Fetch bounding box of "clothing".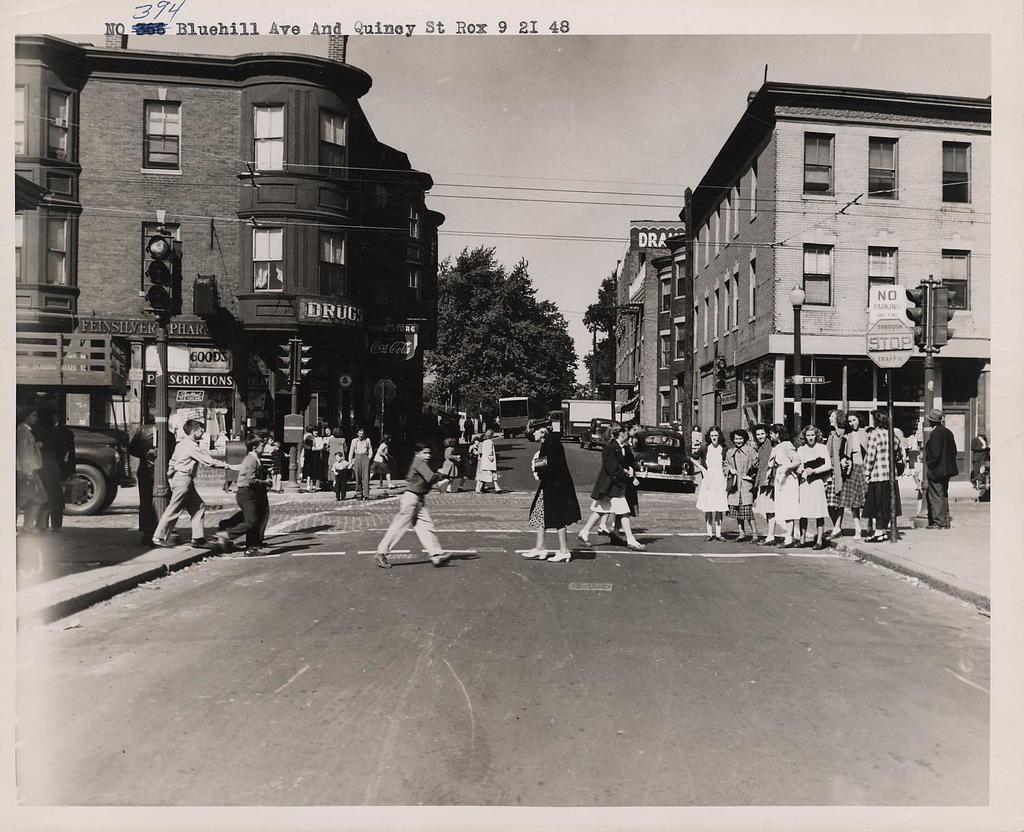
Bbox: {"left": 151, "top": 433, "right": 231, "bottom": 542}.
